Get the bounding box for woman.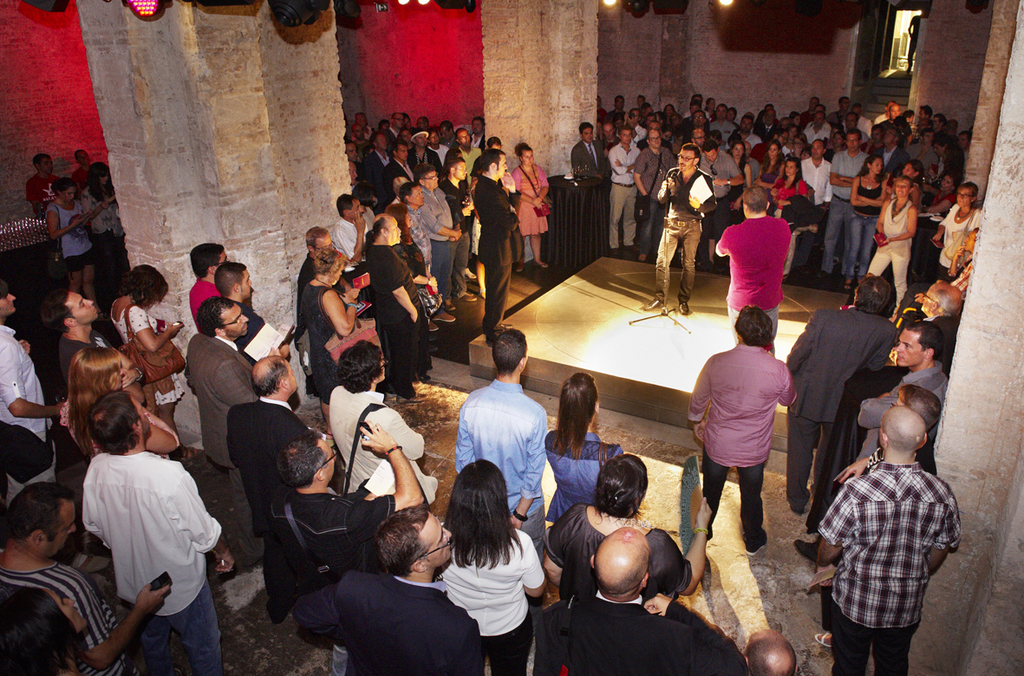
bbox=(103, 264, 191, 457).
